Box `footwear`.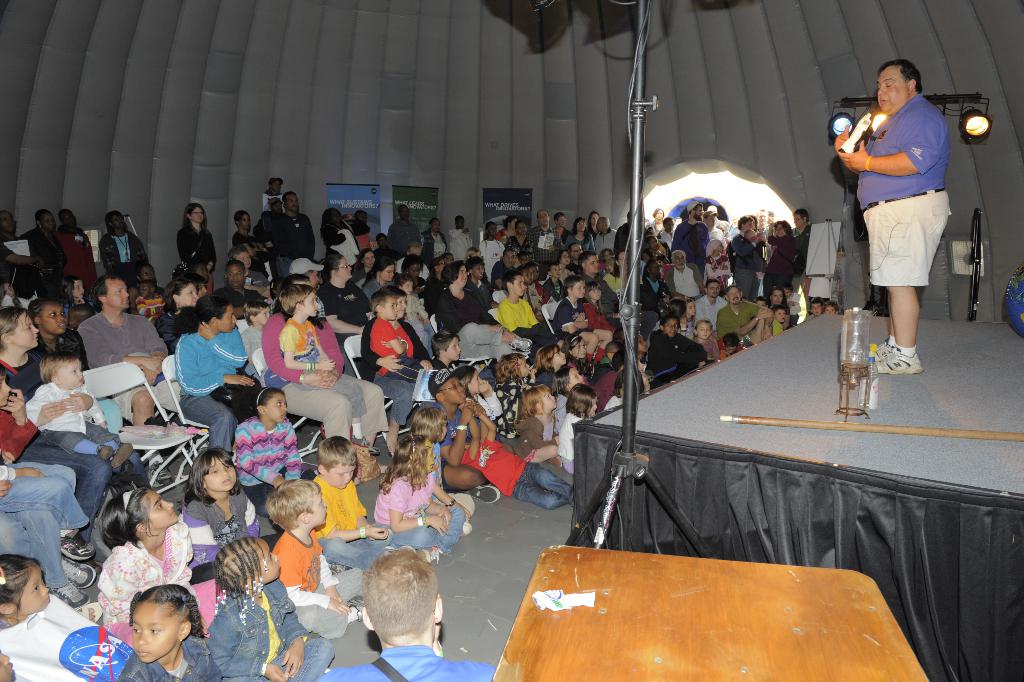
[x1=345, y1=592, x2=358, y2=619].
